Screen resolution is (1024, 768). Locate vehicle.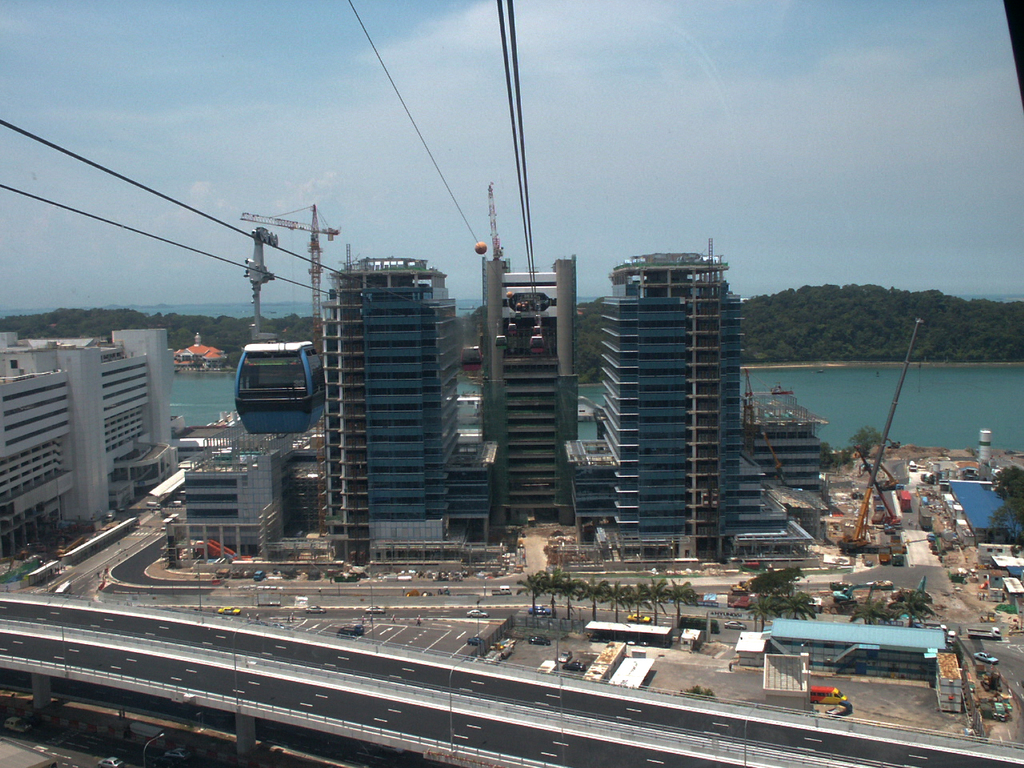
[x1=280, y1=566, x2=298, y2=580].
